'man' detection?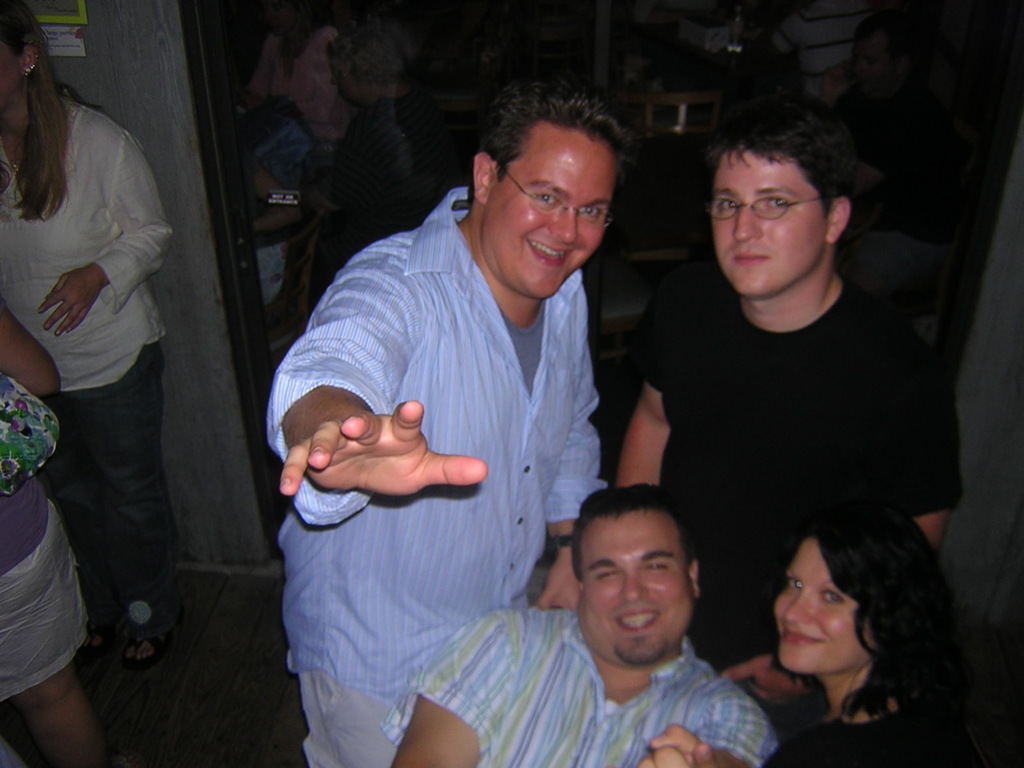
609, 94, 963, 721
